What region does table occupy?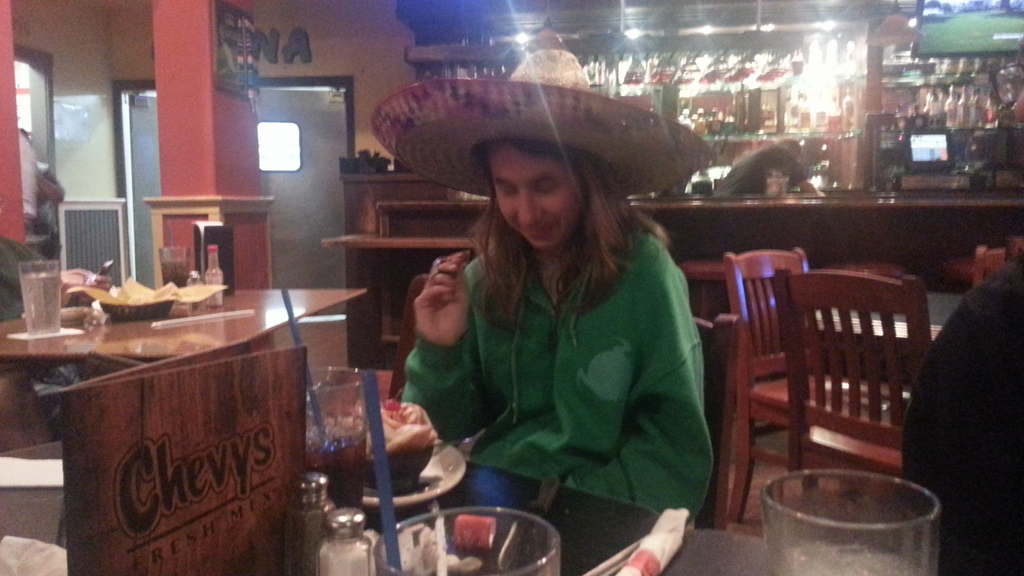
(left=0, top=283, right=364, bottom=349).
